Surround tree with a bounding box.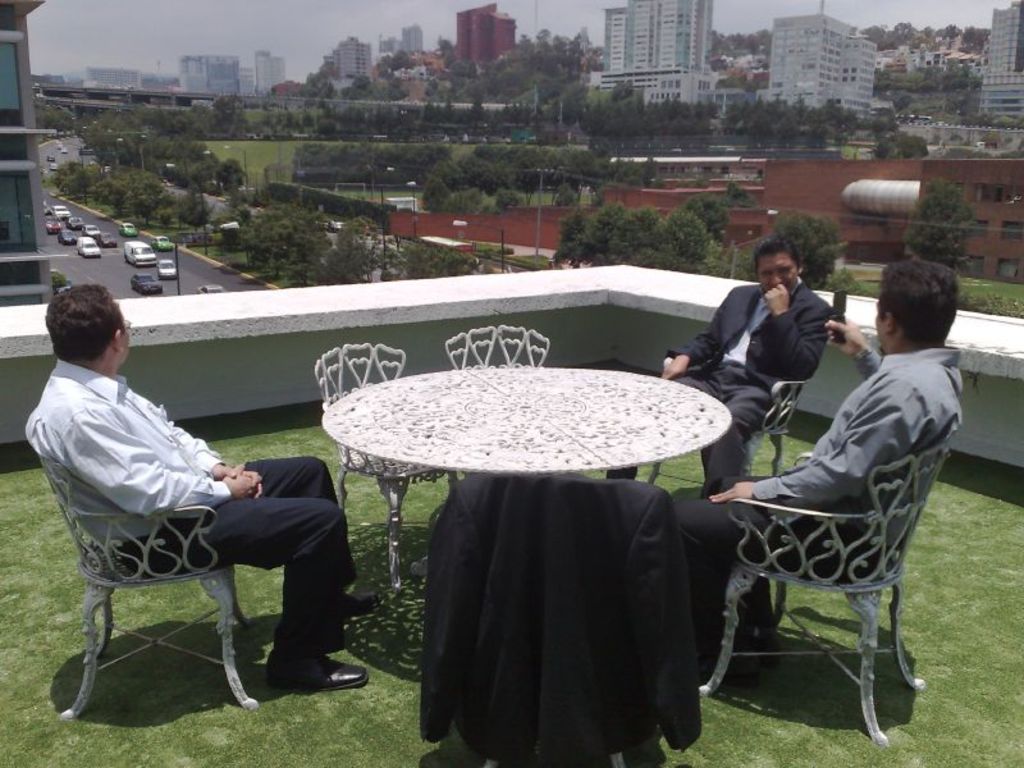
906,178,983,273.
